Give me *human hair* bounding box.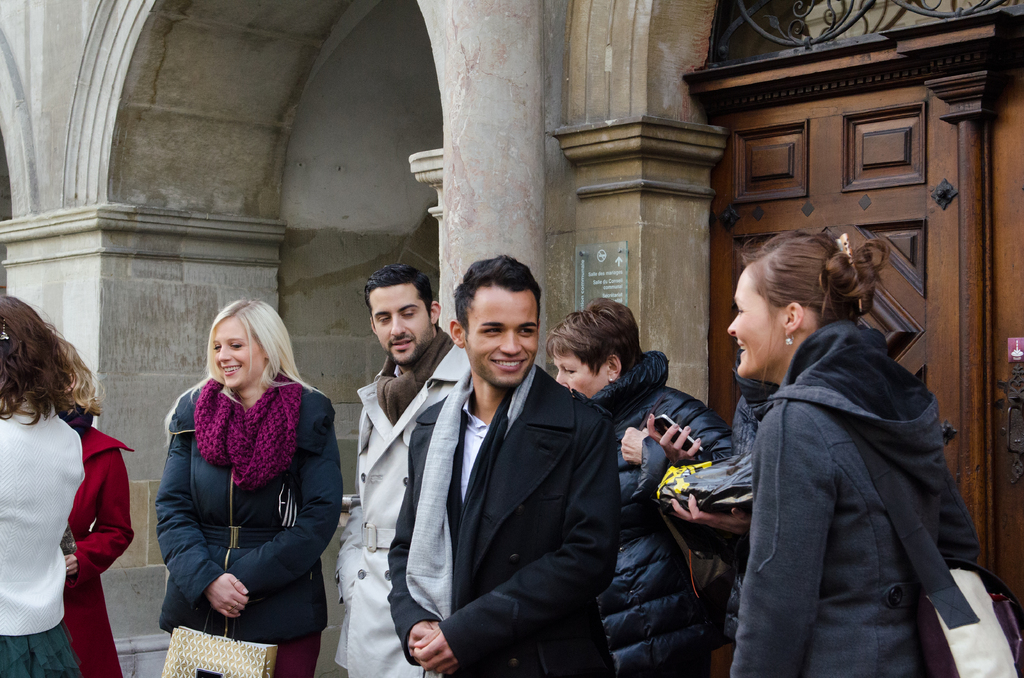
l=3, t=304, r=91, b=451.
